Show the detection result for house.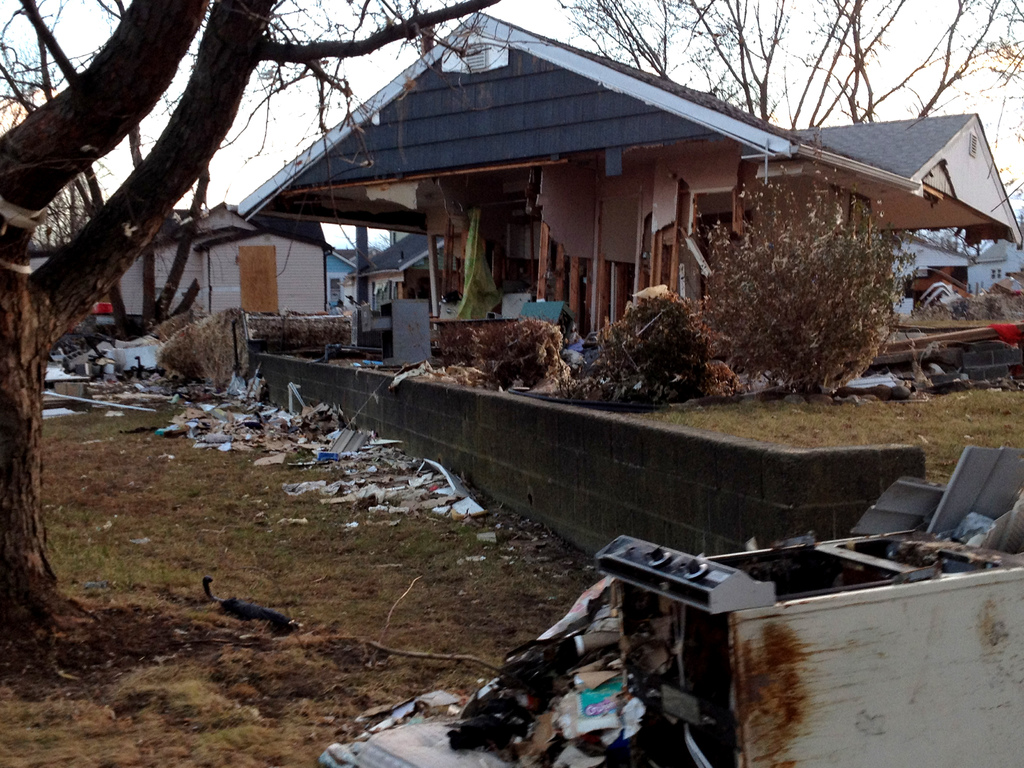
106:191:348:311.
